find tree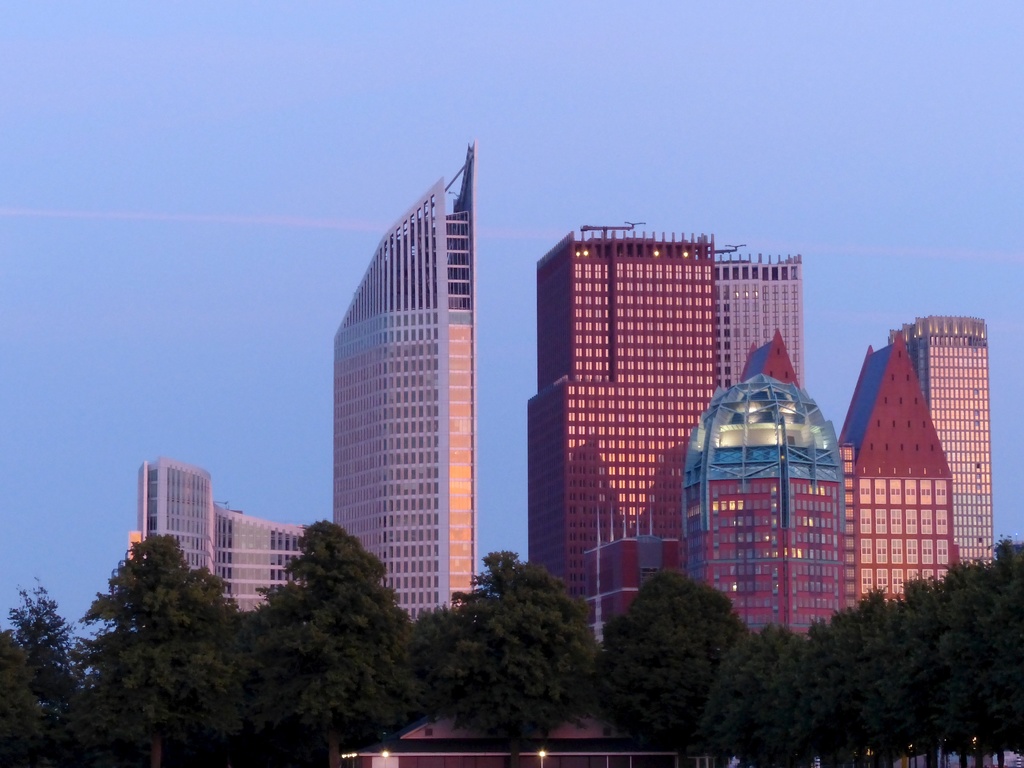
bbox=(241, 518, 396, 767)
